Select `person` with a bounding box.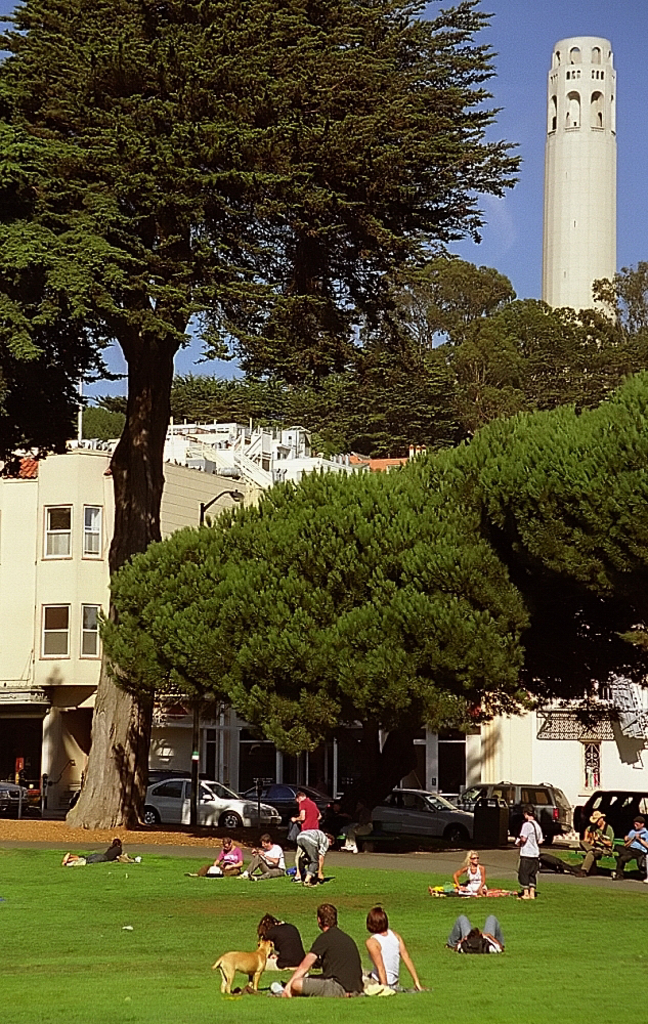
l=190, t=837, r=242, b=874.
